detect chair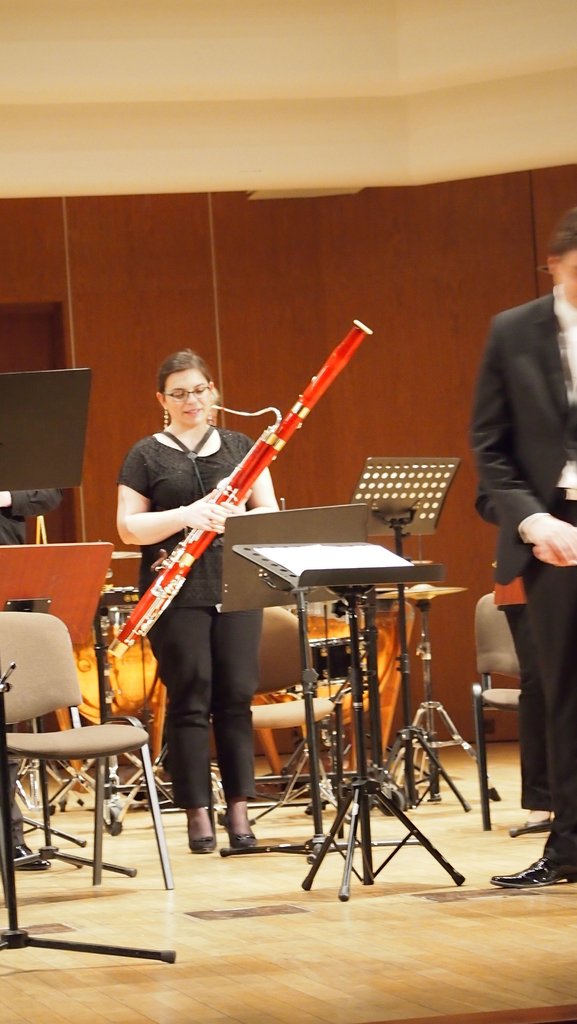
{"left": 220, "top": 604, "right": 340, "bottom": 826}
